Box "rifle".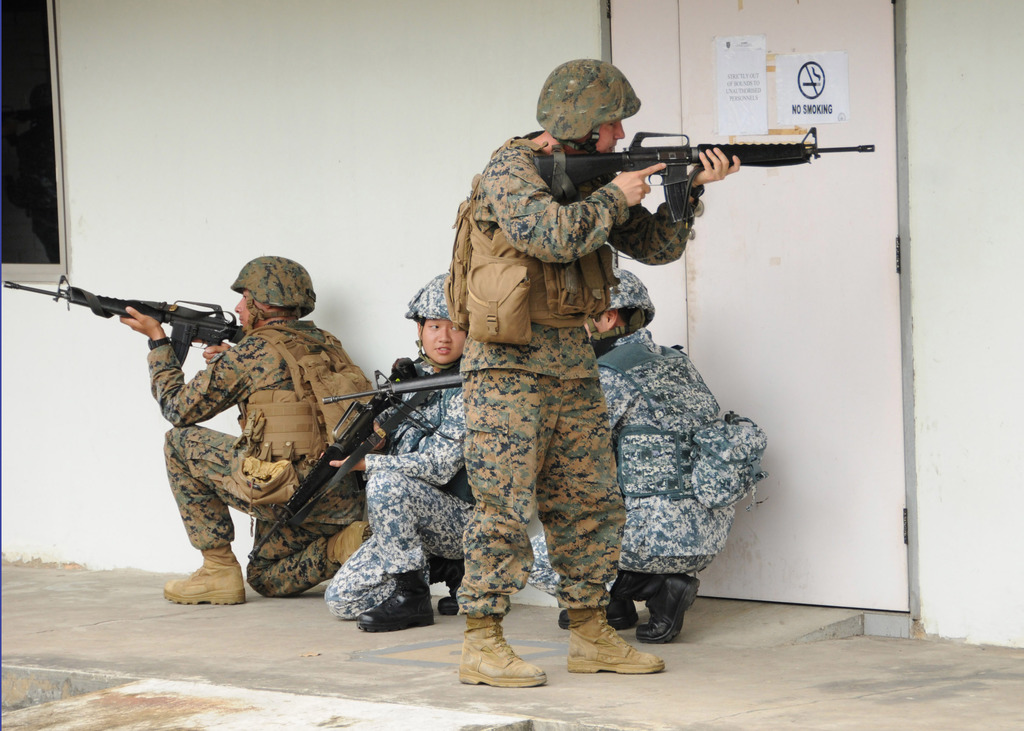
detection(240, 353, 425, 566).
